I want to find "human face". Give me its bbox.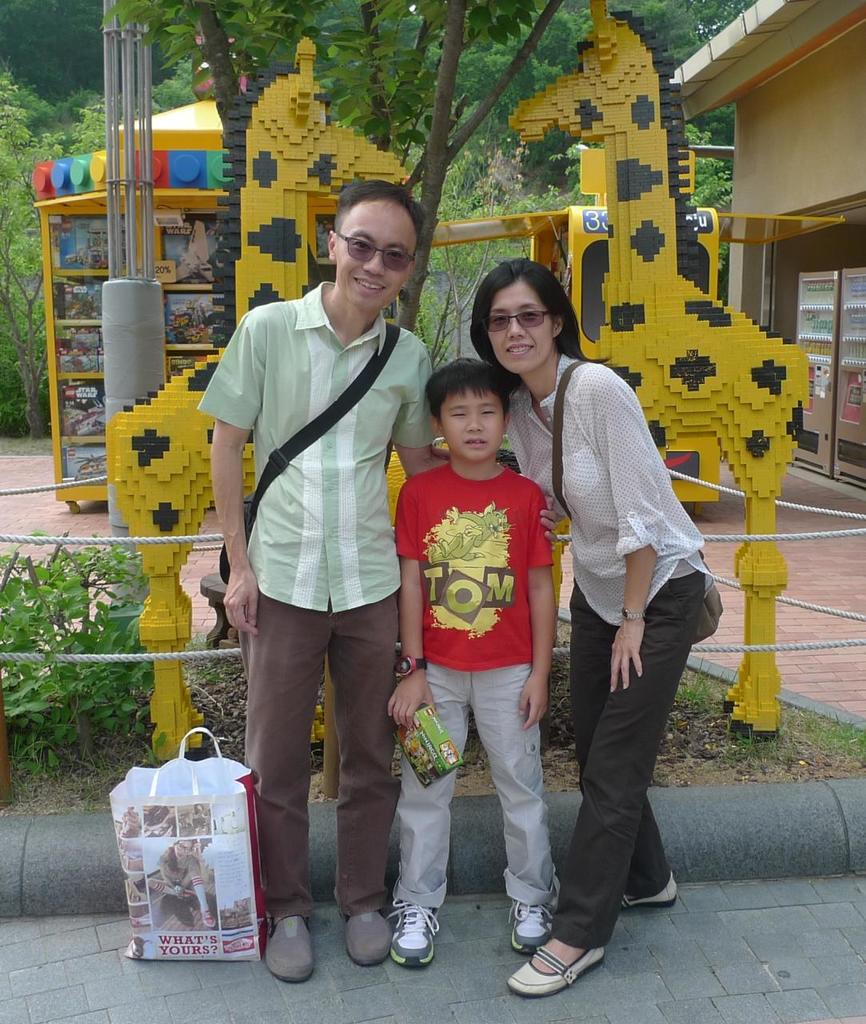
detection(438, 385, 506, 460).
